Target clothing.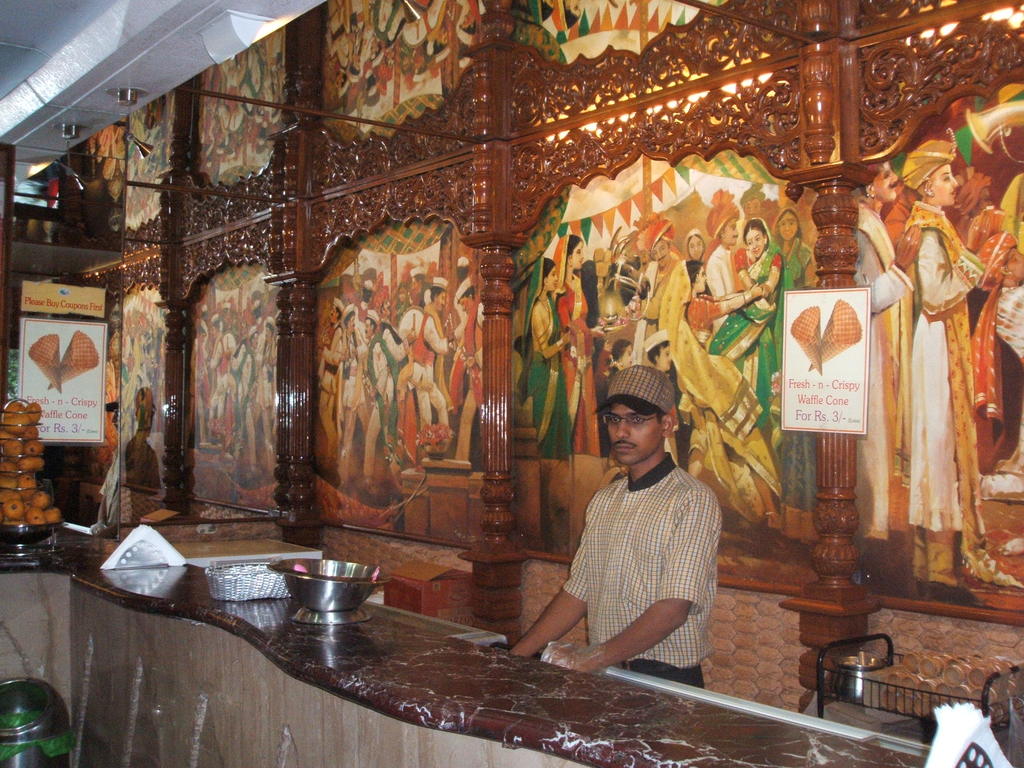
Target region: <bbox>704, 240, 748, 350</bbox>.
